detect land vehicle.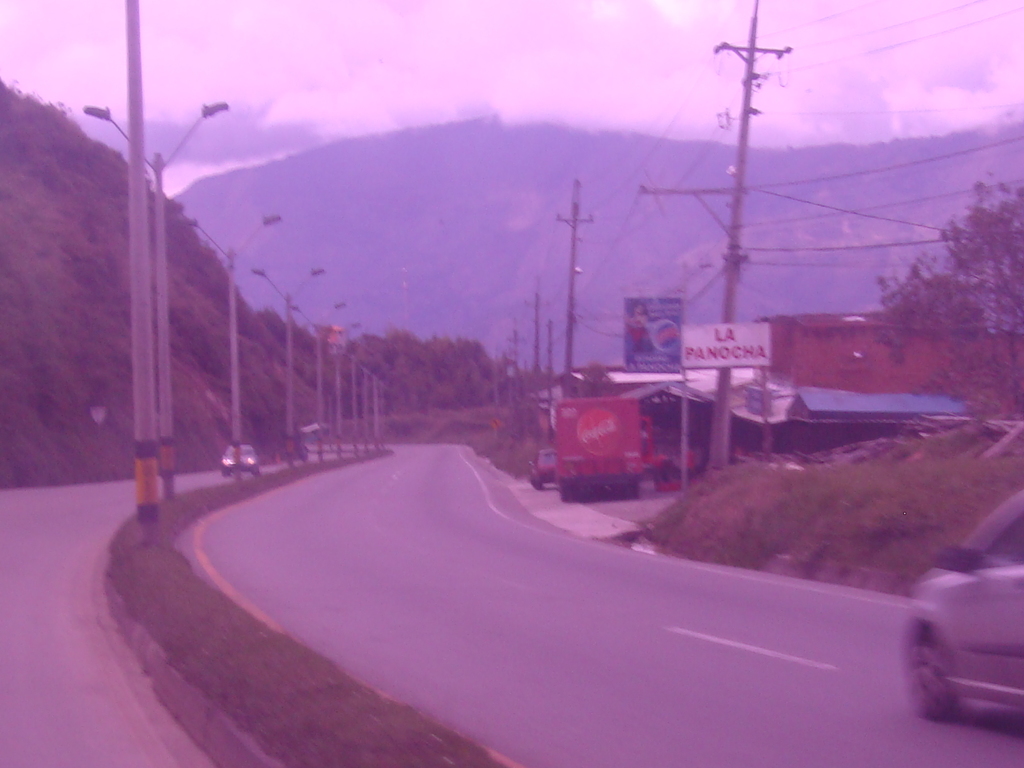
Detected at locate(893, 531, 1023, 745).
